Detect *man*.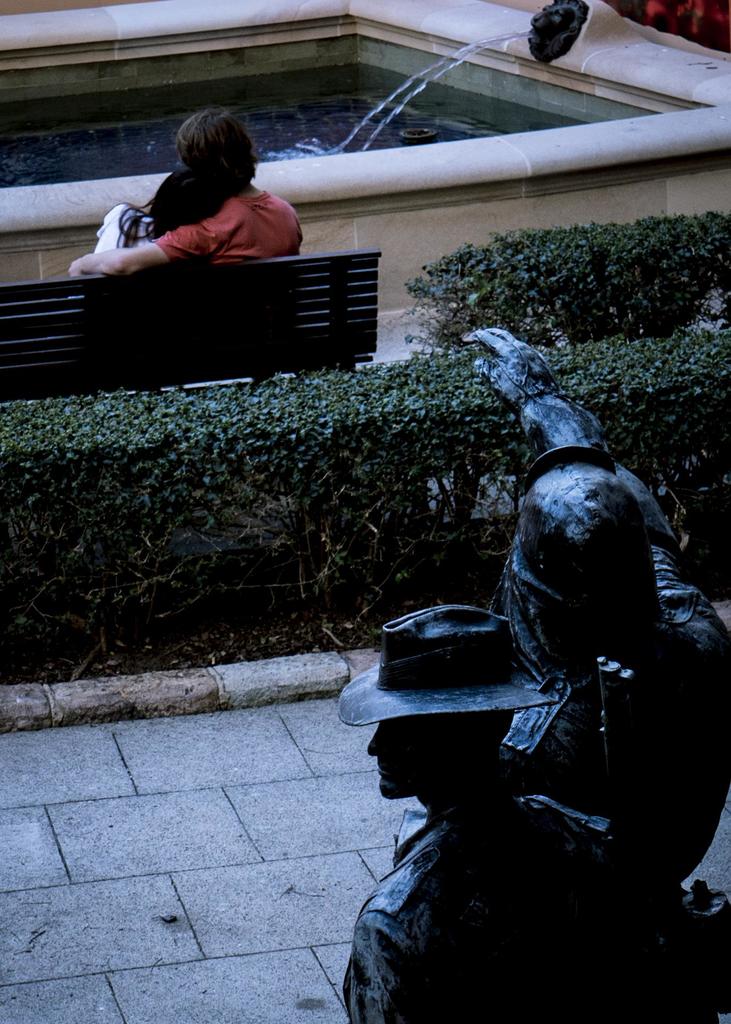
Detected at box(457, 321, 730, 901).
